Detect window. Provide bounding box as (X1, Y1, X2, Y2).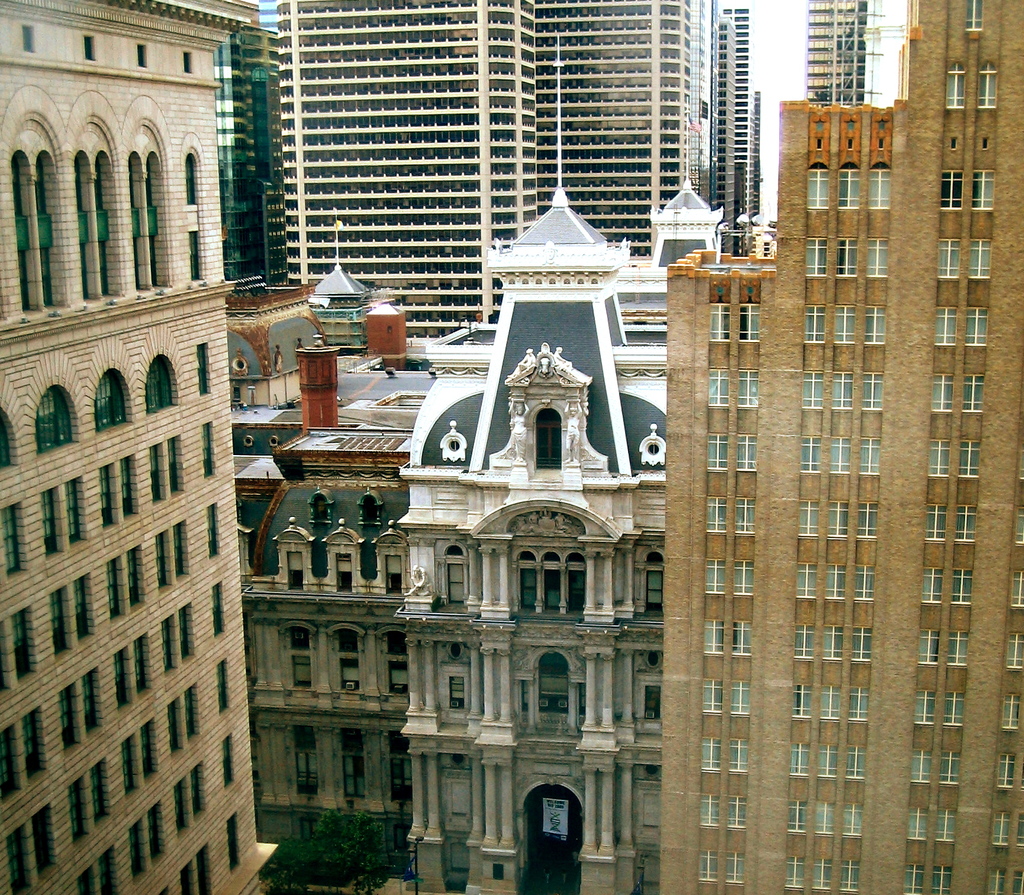
(337, 729, 367, 795).
